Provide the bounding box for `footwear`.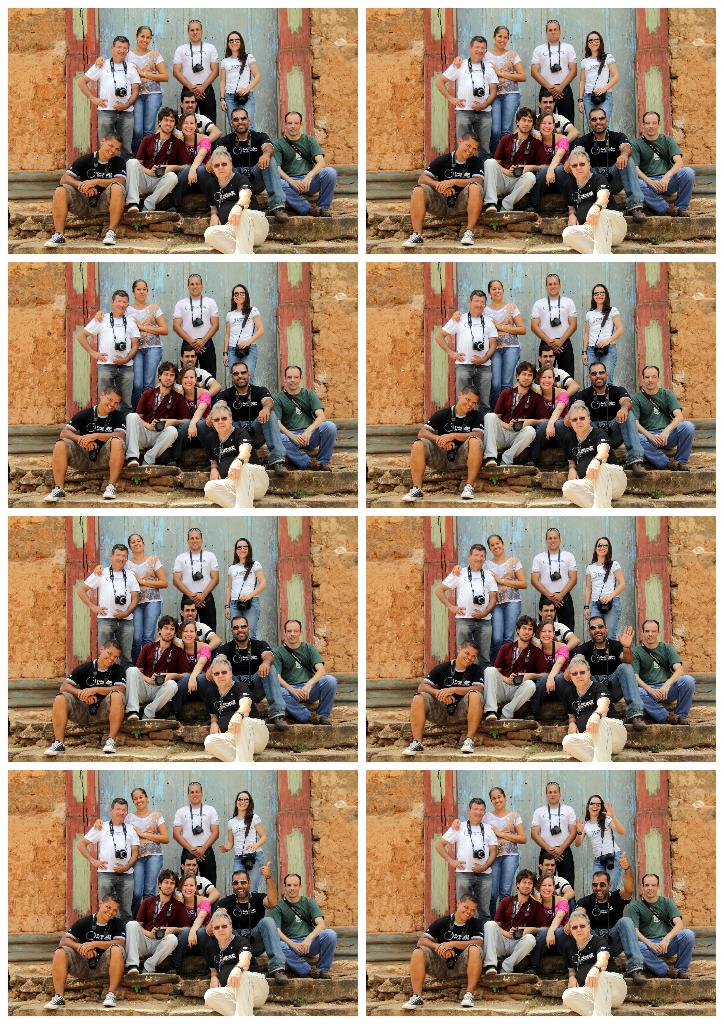
bbox(486, 202, 498, 214).
